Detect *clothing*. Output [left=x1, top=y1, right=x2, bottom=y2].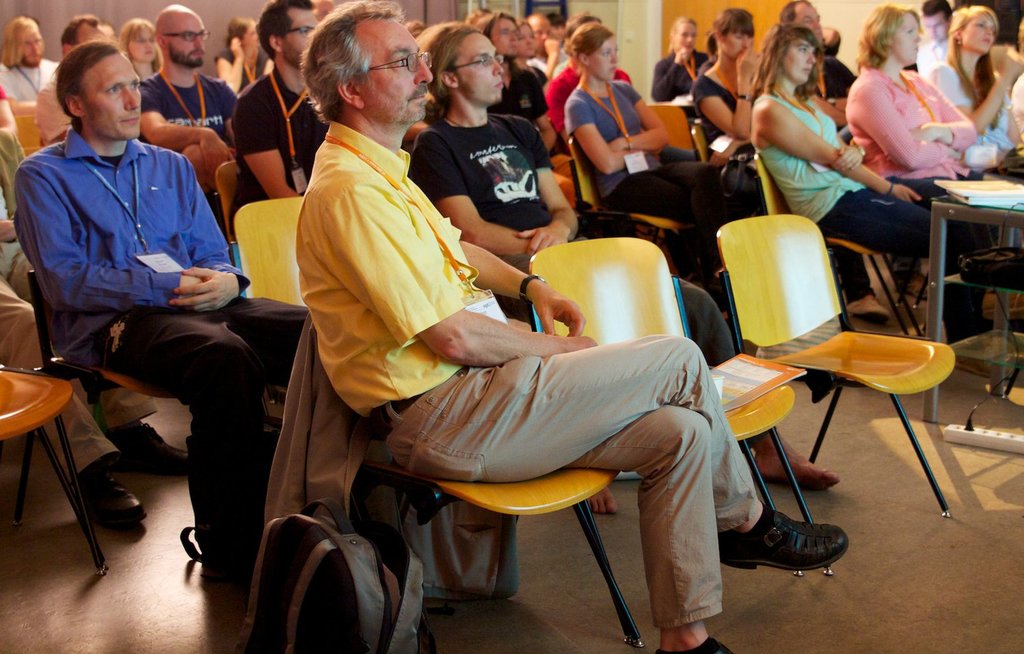
[left=570, top=77, right=725, bottom=281].
